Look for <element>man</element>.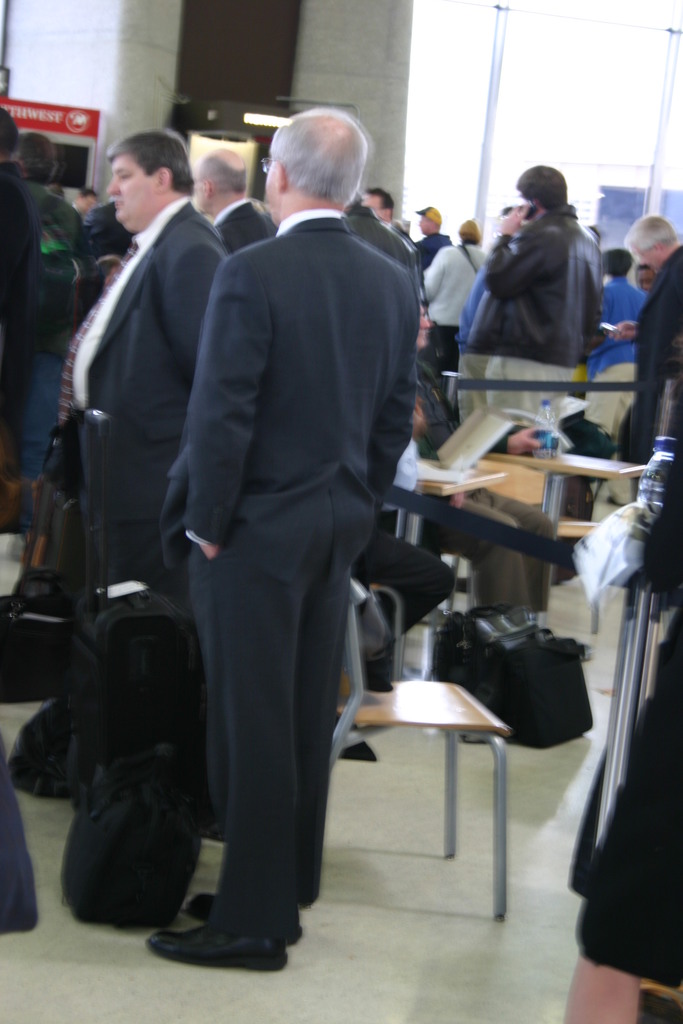
Found: box(361, 179, 418, 247).
